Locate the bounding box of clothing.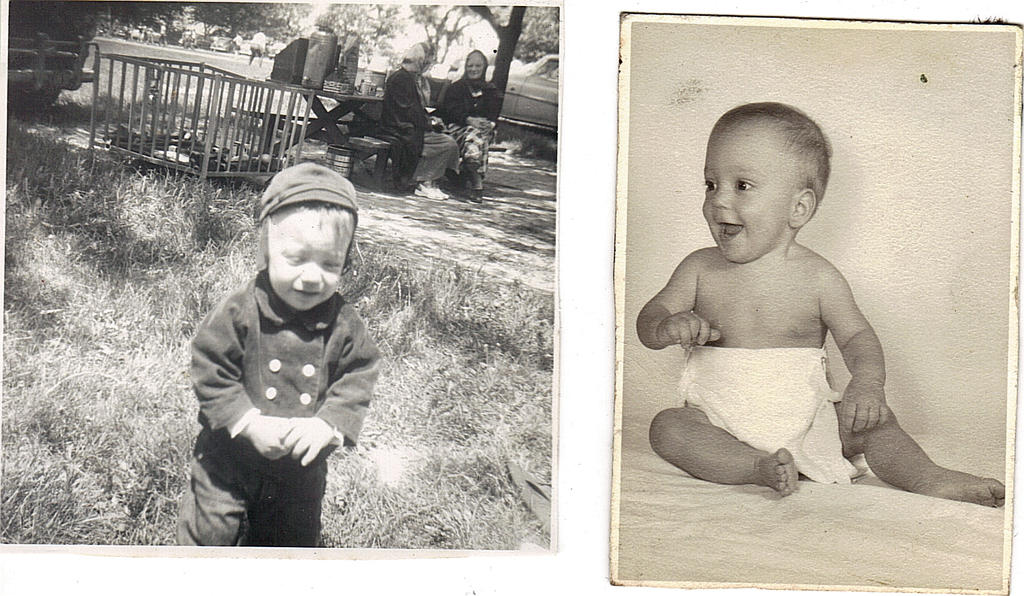
Bounding box: x1=429 y1=72 x2=500 y2=177.
